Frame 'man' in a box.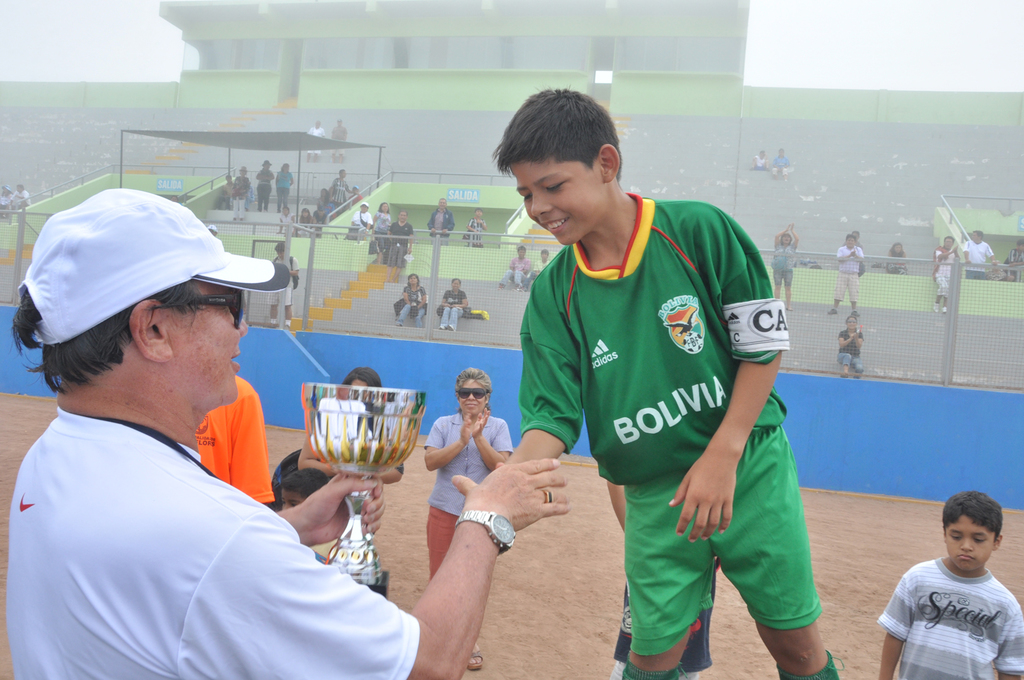
{"x1": 267, "y1": 240, "x2": 302, "y2": 330}.
